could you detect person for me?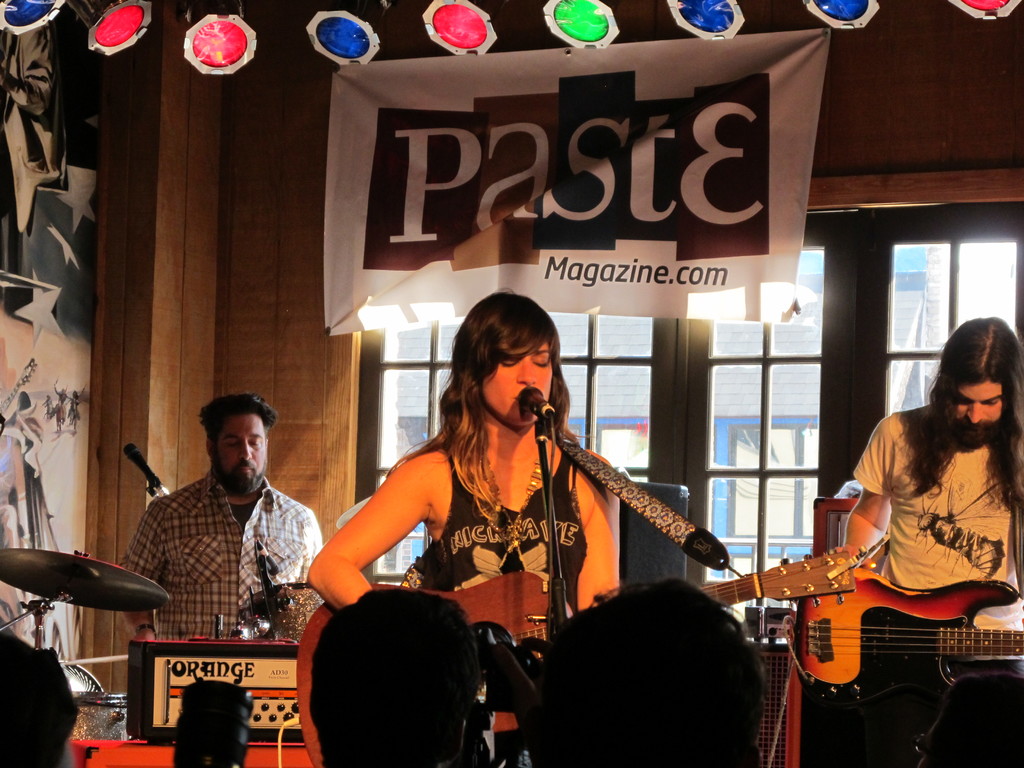
Detection result: region(525, 572, 760, 767).
